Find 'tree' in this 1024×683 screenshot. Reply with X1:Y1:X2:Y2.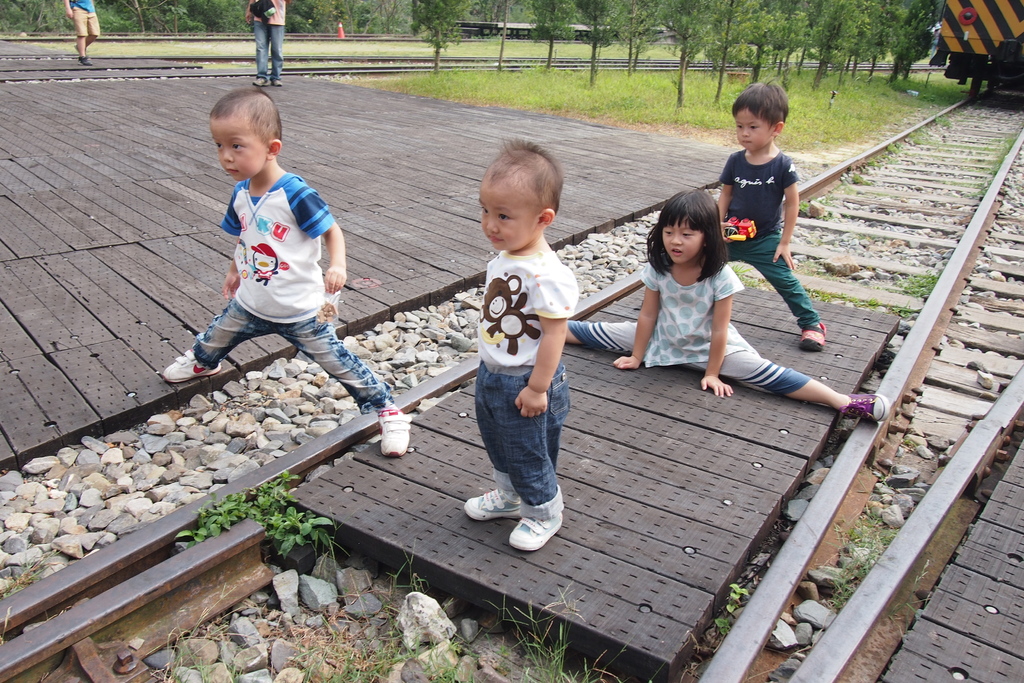
731:6:782:85.
